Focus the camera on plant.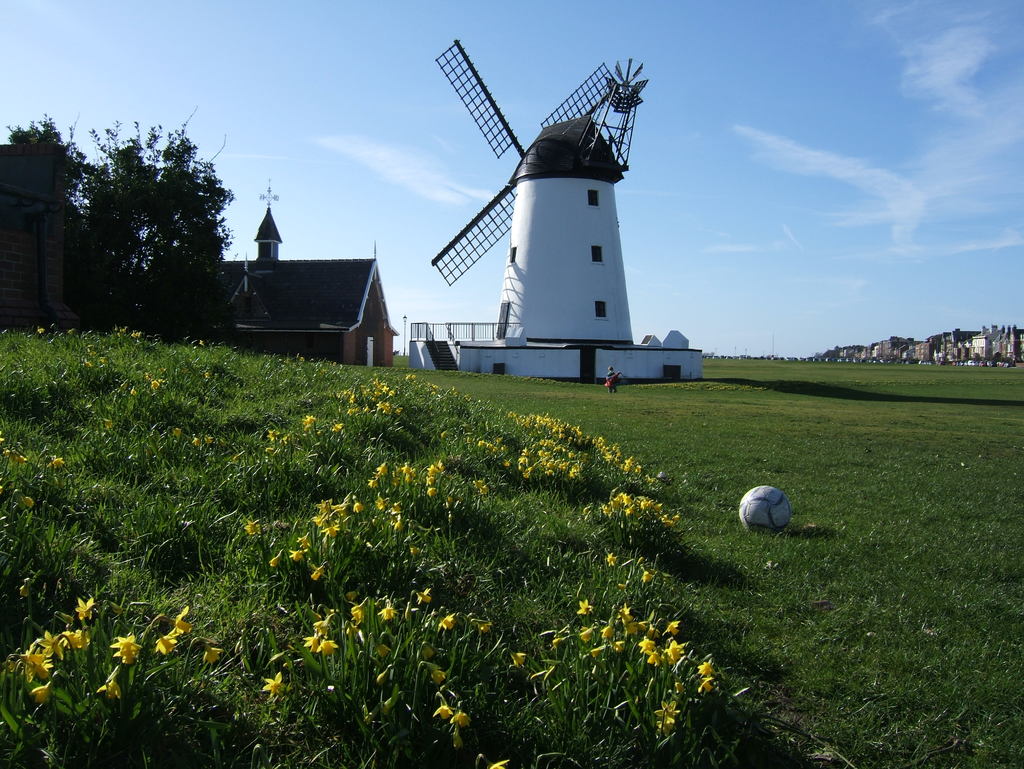
Focus region: l=4, t=588, r=262, b=765.
